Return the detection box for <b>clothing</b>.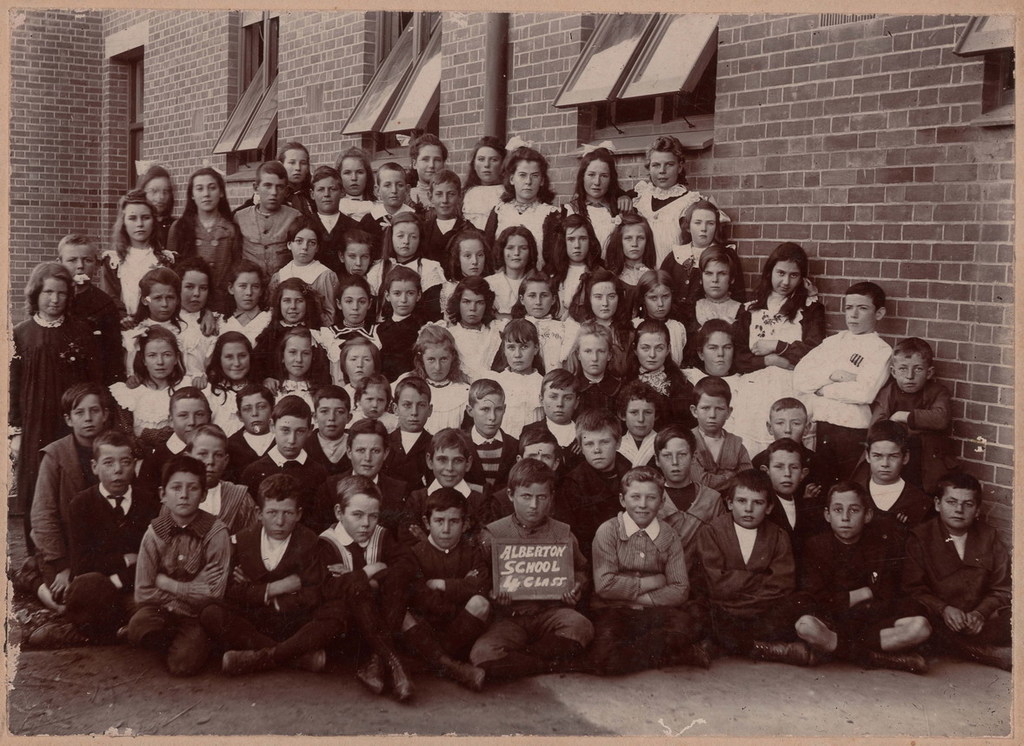
left=116, top=470, right=226, bottom=678.
